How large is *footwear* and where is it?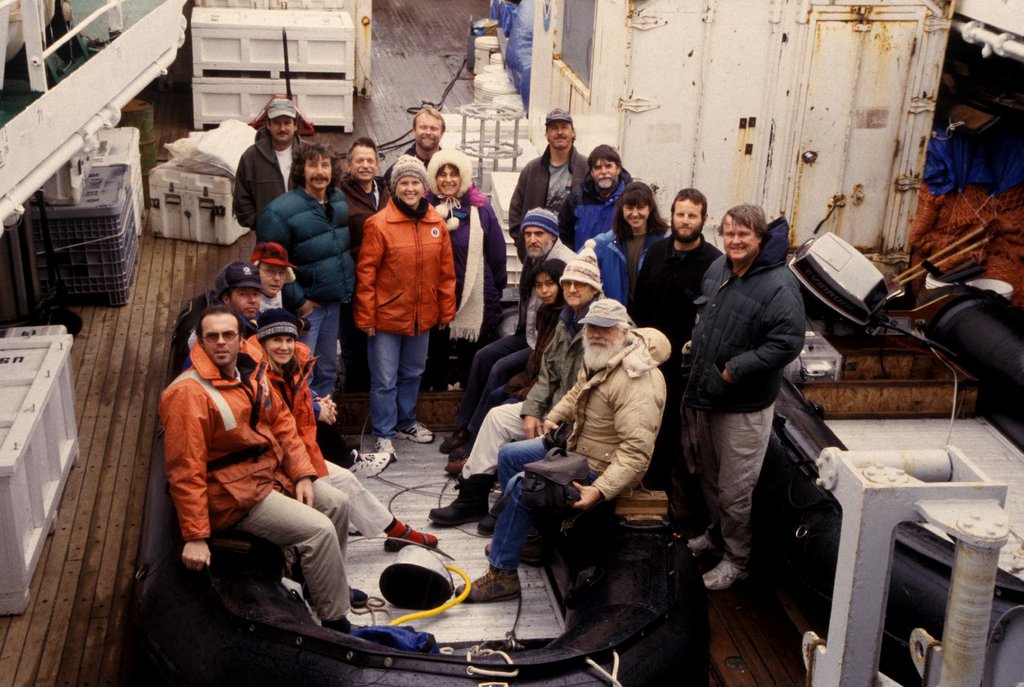
Bounding box: [x1=479, y1=494, x2=500, y2=527].
